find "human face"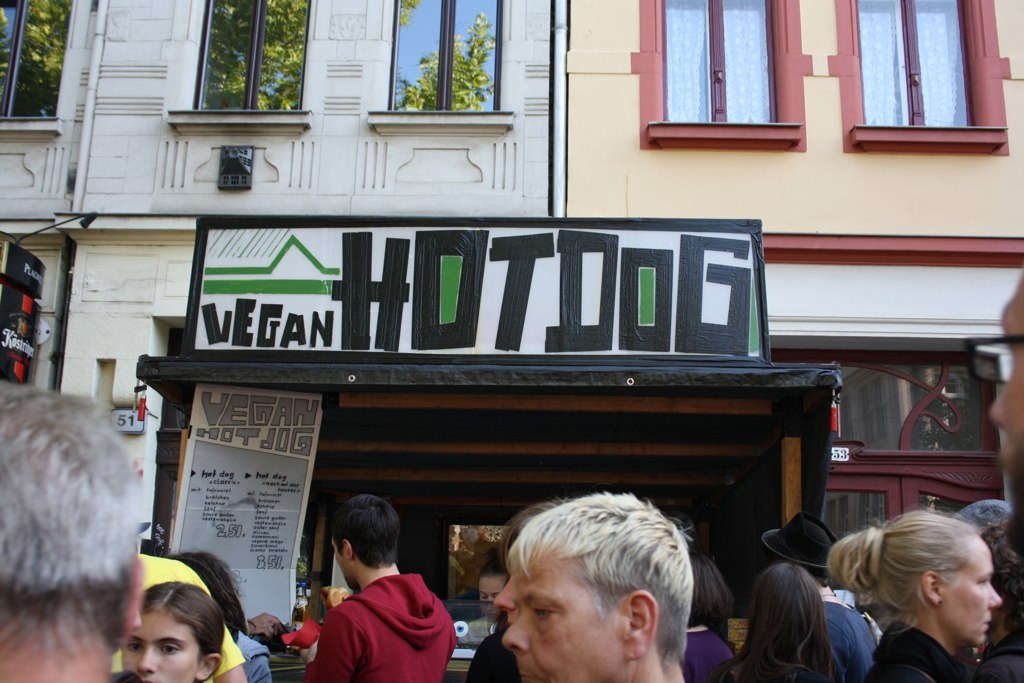
494 565 530 625
